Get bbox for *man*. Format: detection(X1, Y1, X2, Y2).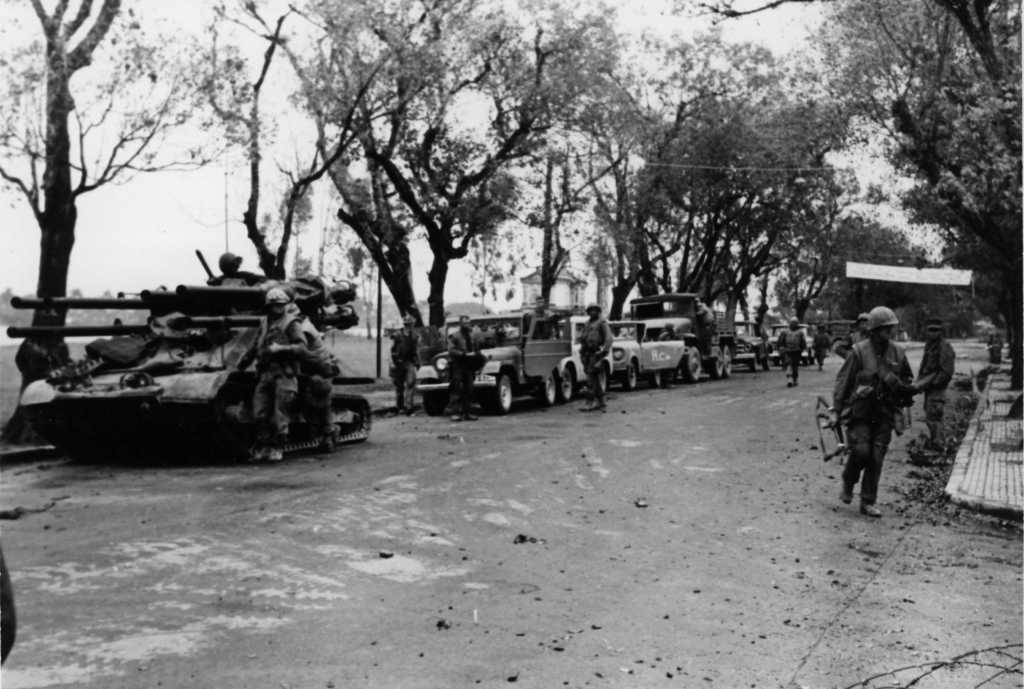
detection(689, 297, 719, 363).
